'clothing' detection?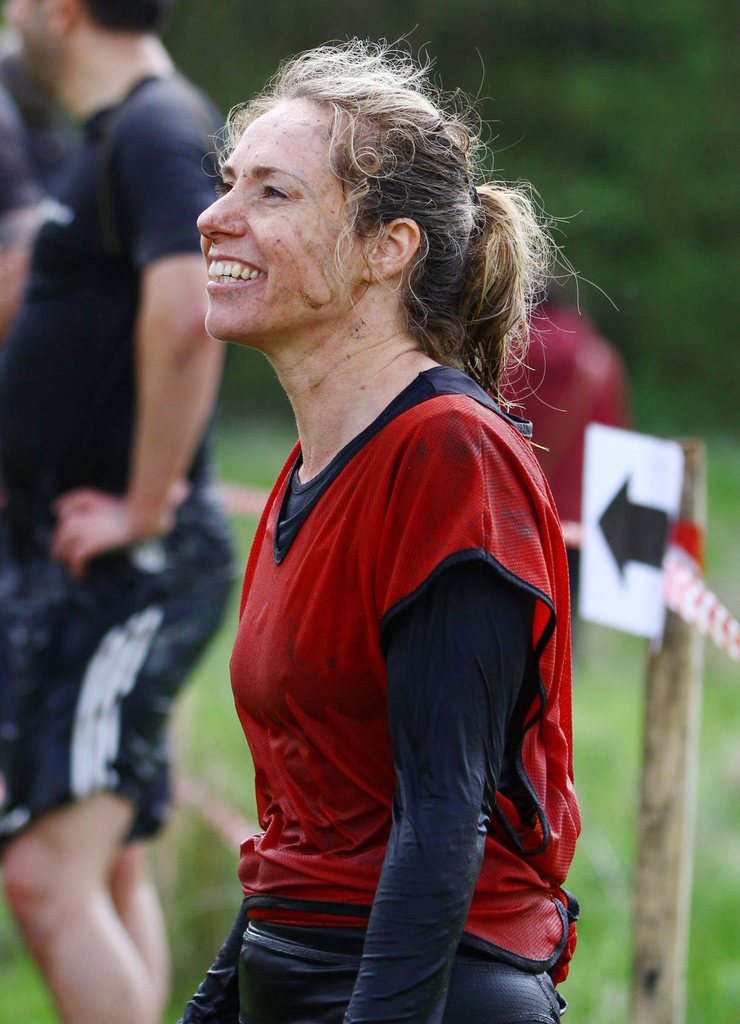
[left=176, top=365, right=583, bottom=1023]
